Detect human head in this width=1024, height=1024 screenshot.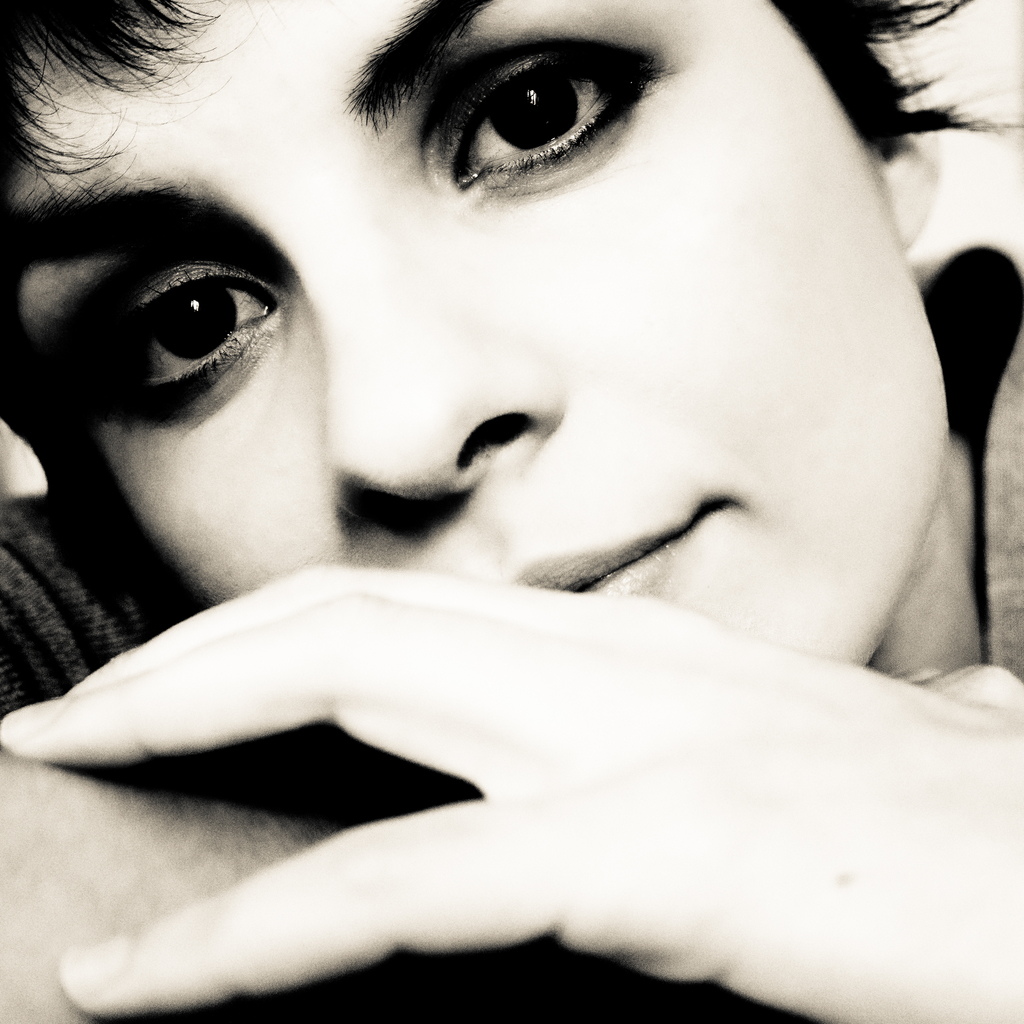
Detection: box(62, 0, 965, 874).
